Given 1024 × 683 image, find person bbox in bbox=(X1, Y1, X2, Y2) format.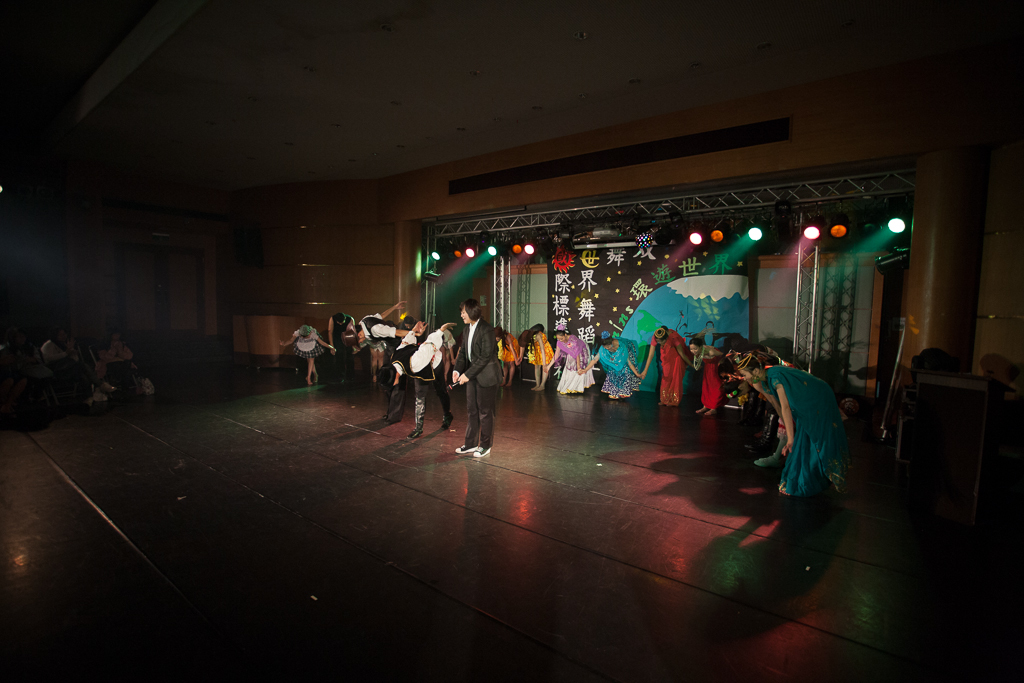
bbox=(377, 318, 459, 441).
